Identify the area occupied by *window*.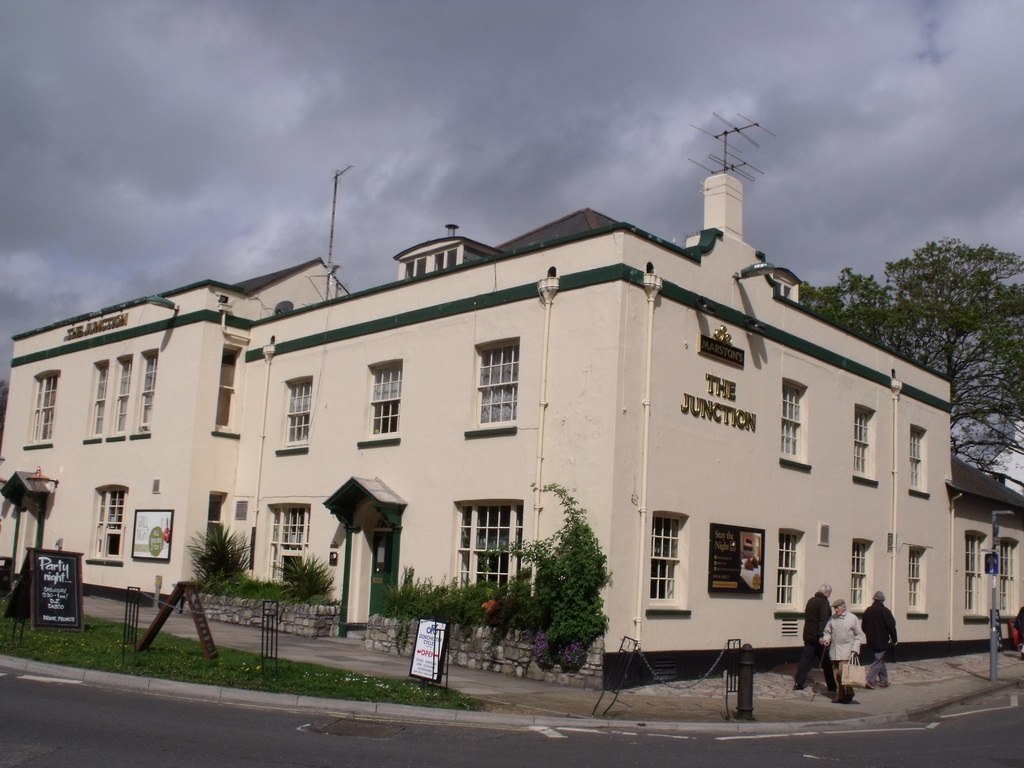
Area: 966/537/985/614.
